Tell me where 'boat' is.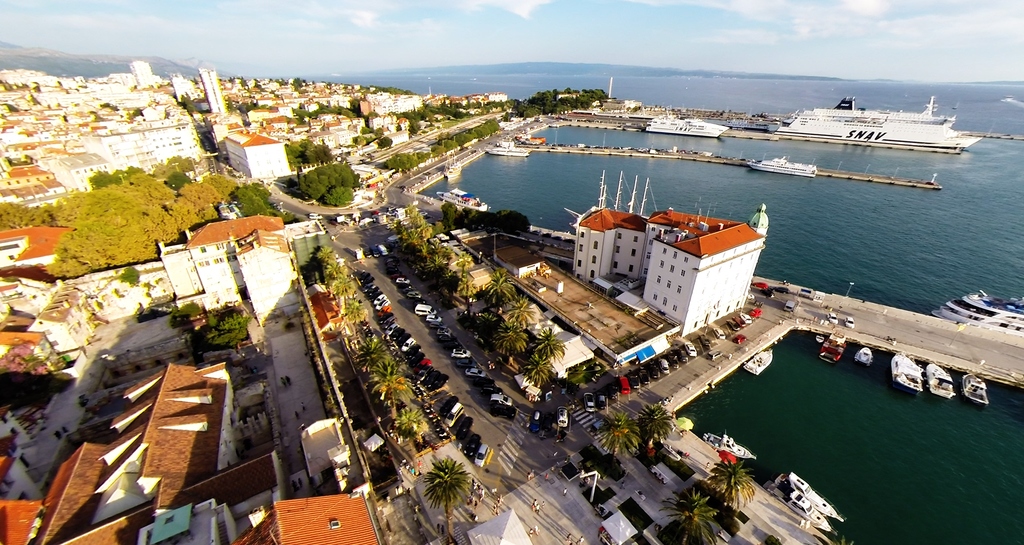
'boat' is at 891, 356, 922, 398.
